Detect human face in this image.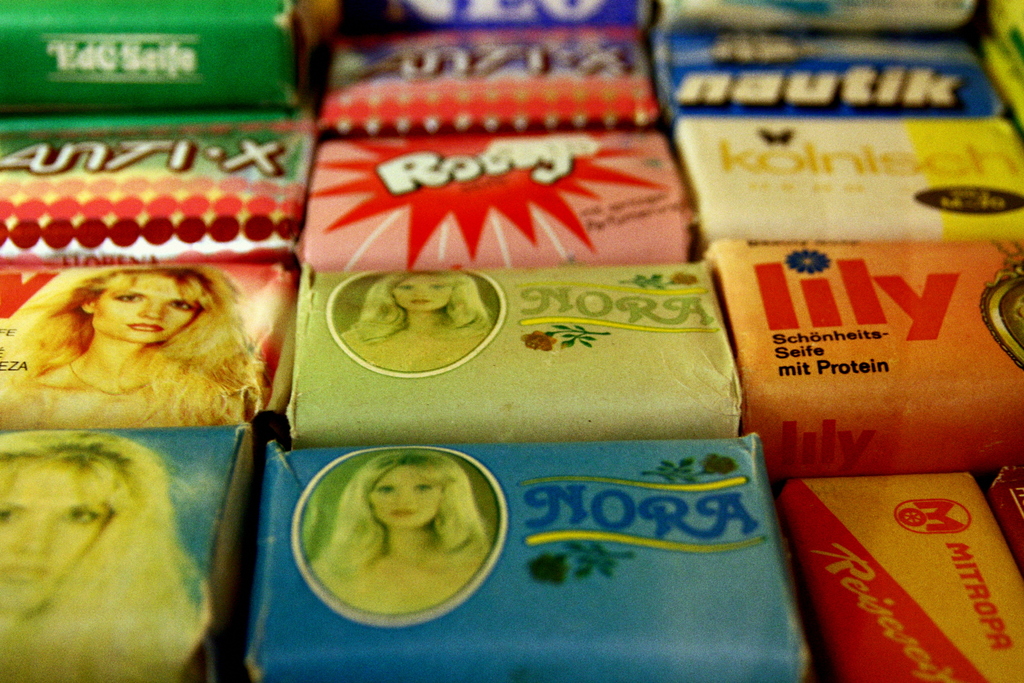
Detection: [392, 276, 451, 314].
